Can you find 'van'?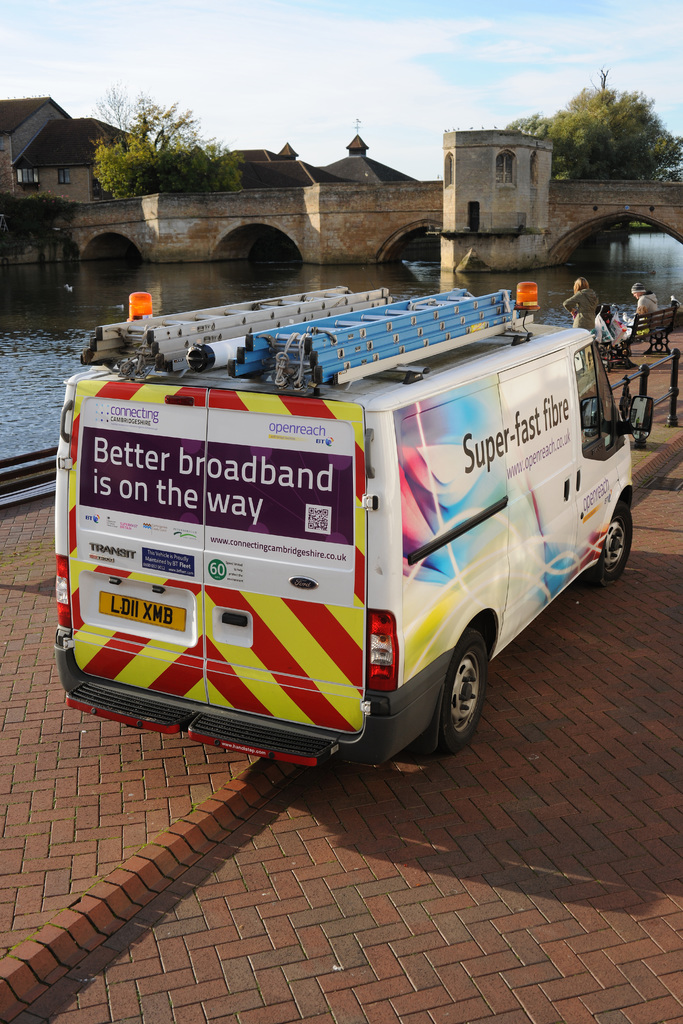
Yes, bounding box: bbox(54, 277, 659, 758).
